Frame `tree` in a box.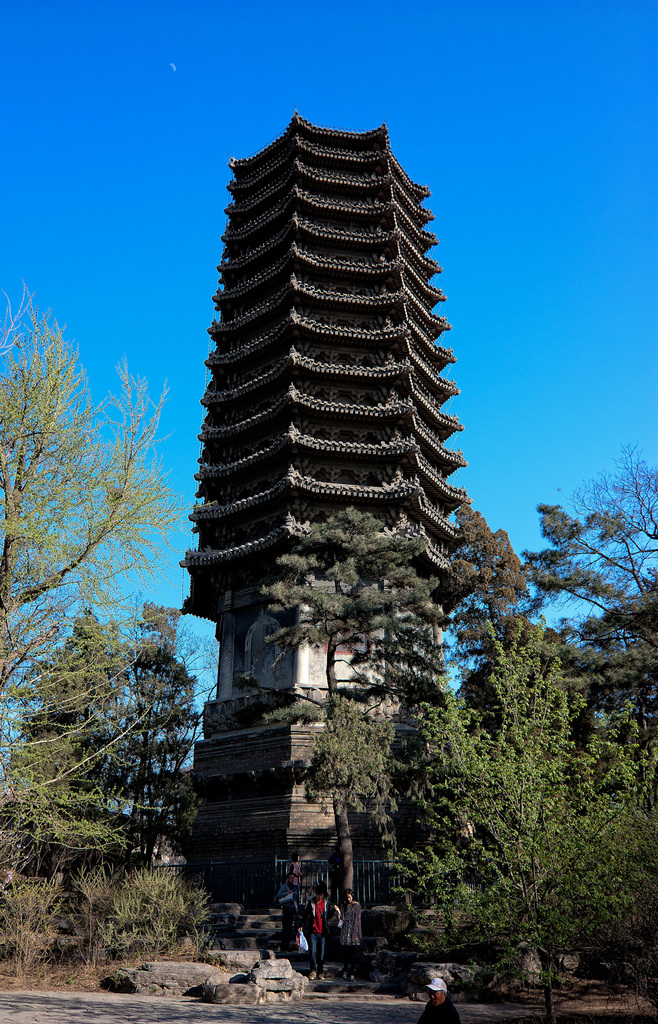
x1=538, y1=435, x2=657, y2=673.
